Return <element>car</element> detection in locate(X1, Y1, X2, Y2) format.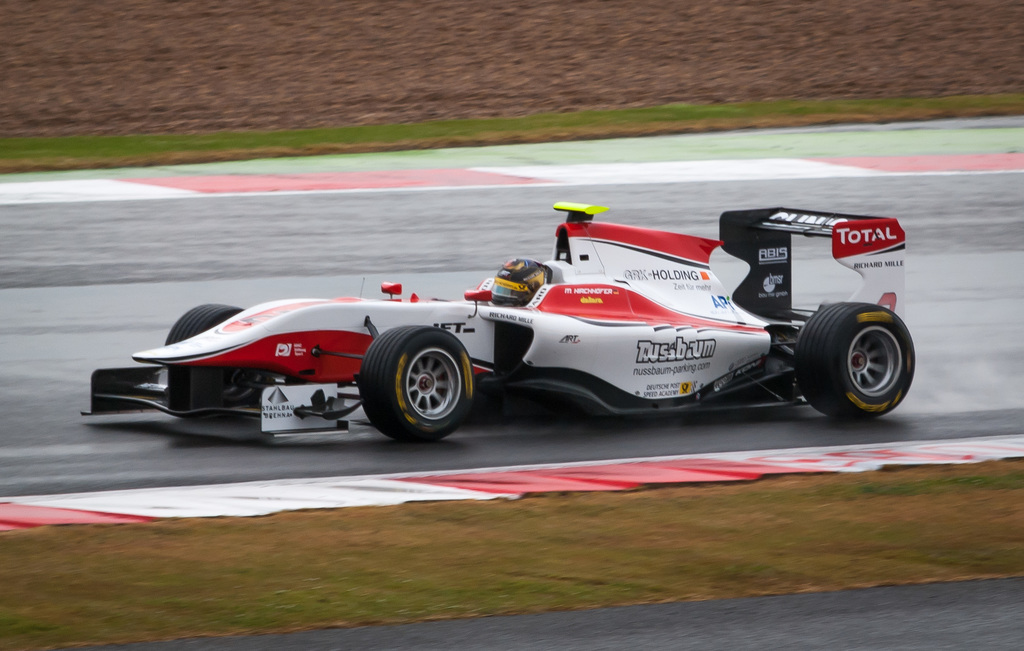
locate(141, 197, 899, 433).
